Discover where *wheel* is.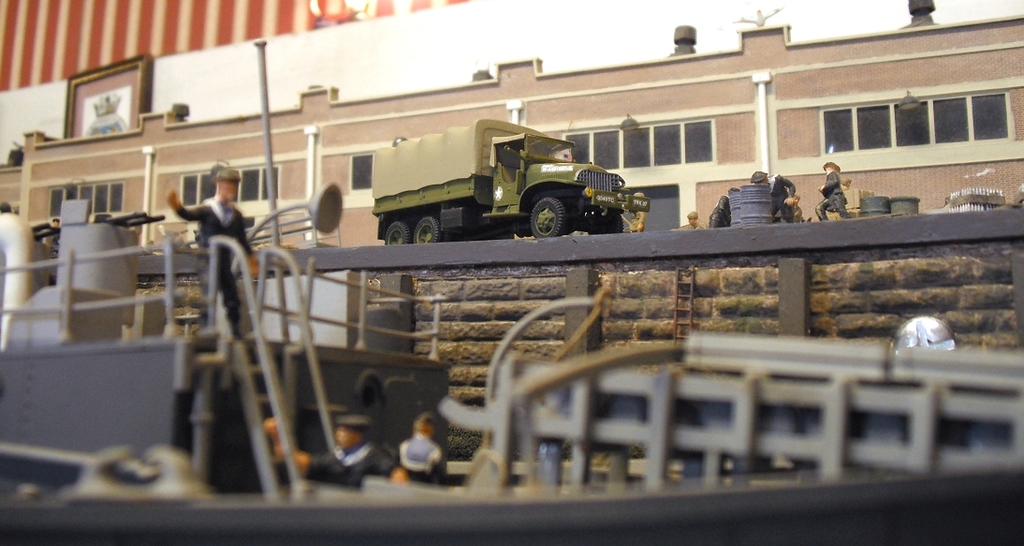
Discovered at x1=590 y1=214 x2=624 y2=235.
